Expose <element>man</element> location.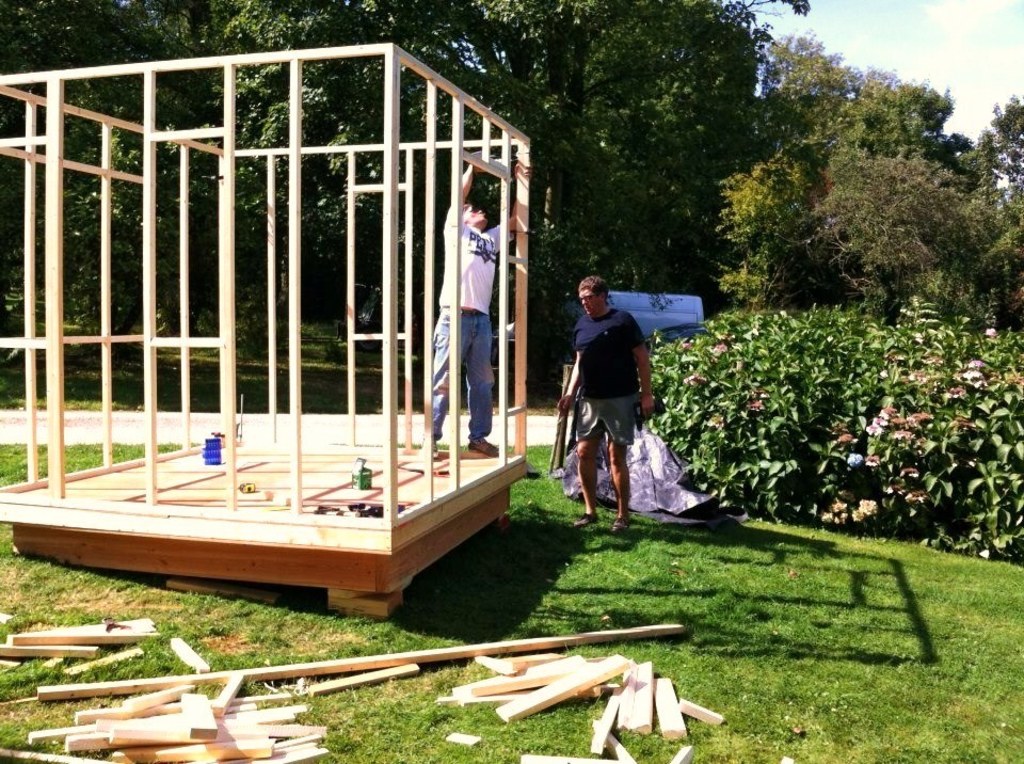
Exposed at <bbox>430, 164, 534, 458</bbox>.
